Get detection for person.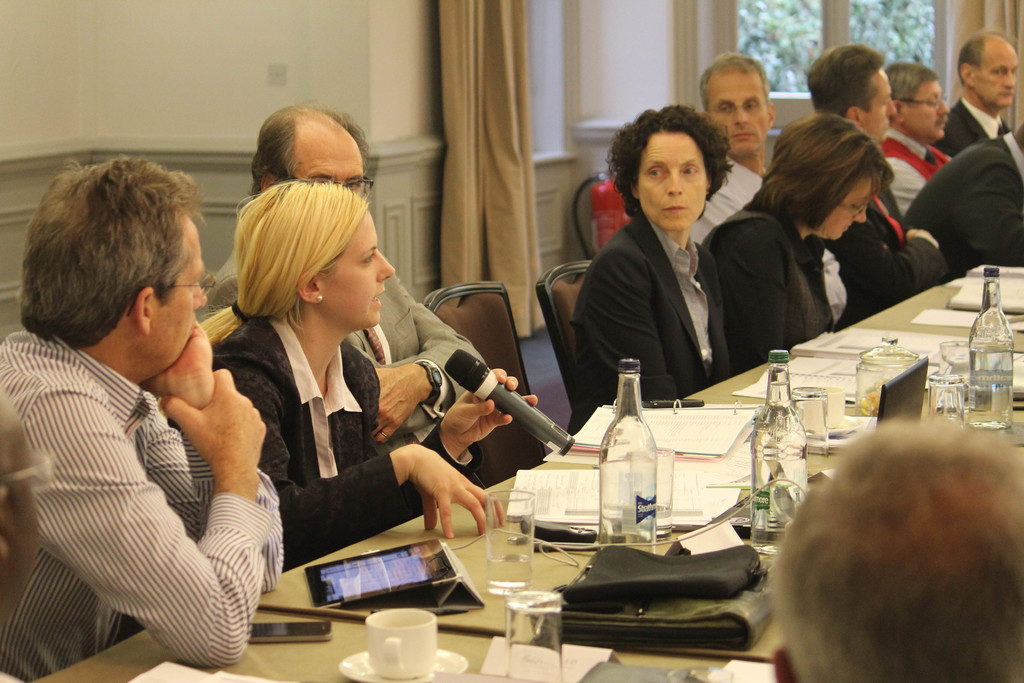
Detection: bbox(937, 24, 1013, 160).
